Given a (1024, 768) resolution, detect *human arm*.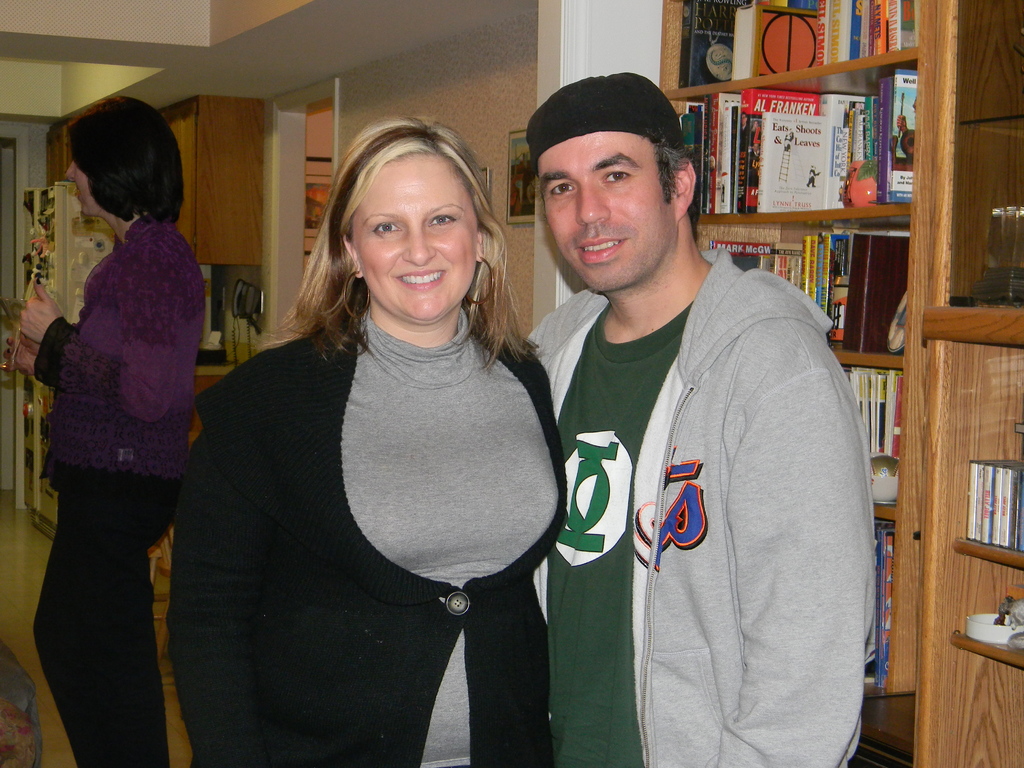
(18, 249, 180, 420).
